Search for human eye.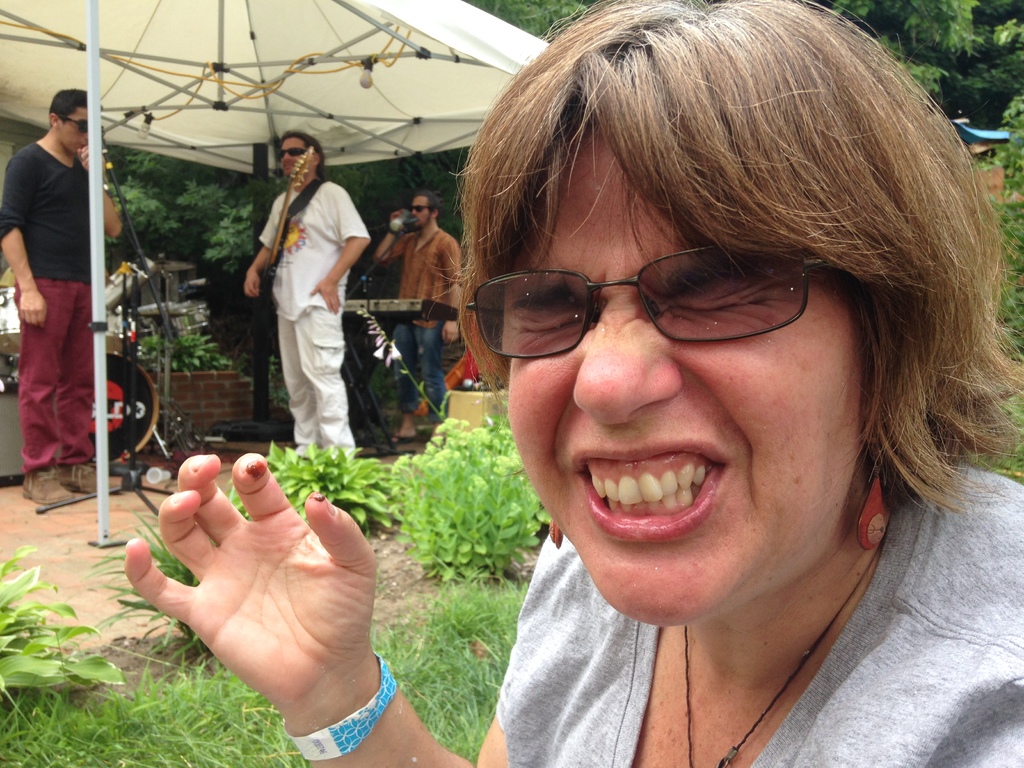
Found at rect(649, 269, 785, 324).
